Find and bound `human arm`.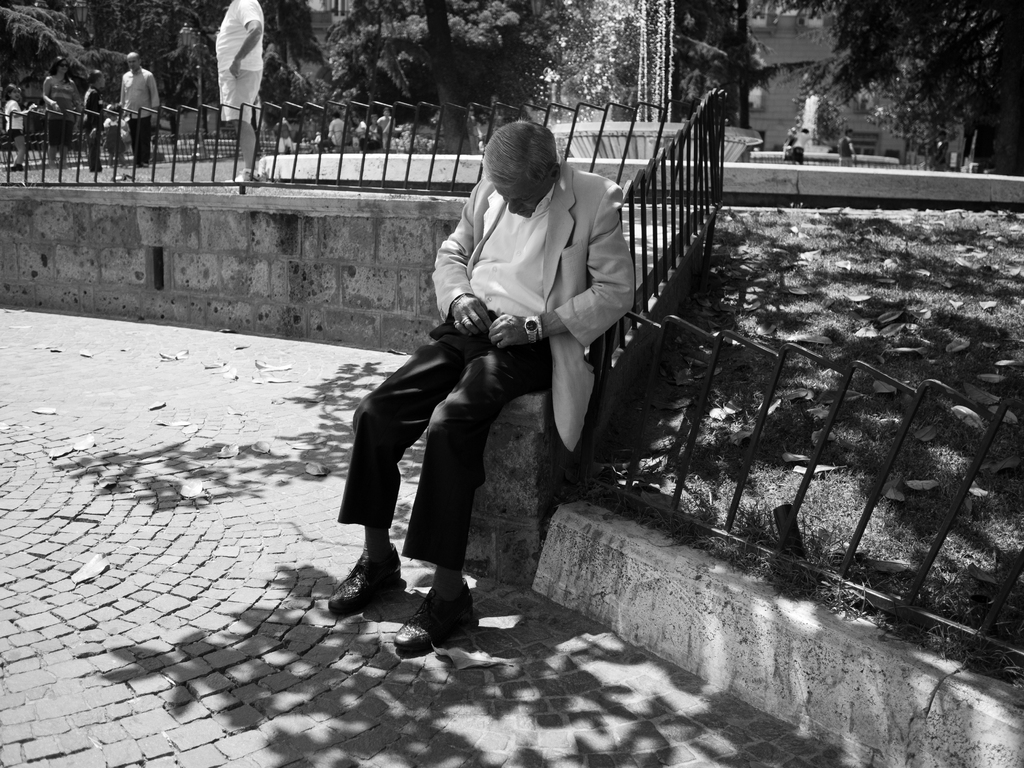
Bound: 106 70 168 150.
